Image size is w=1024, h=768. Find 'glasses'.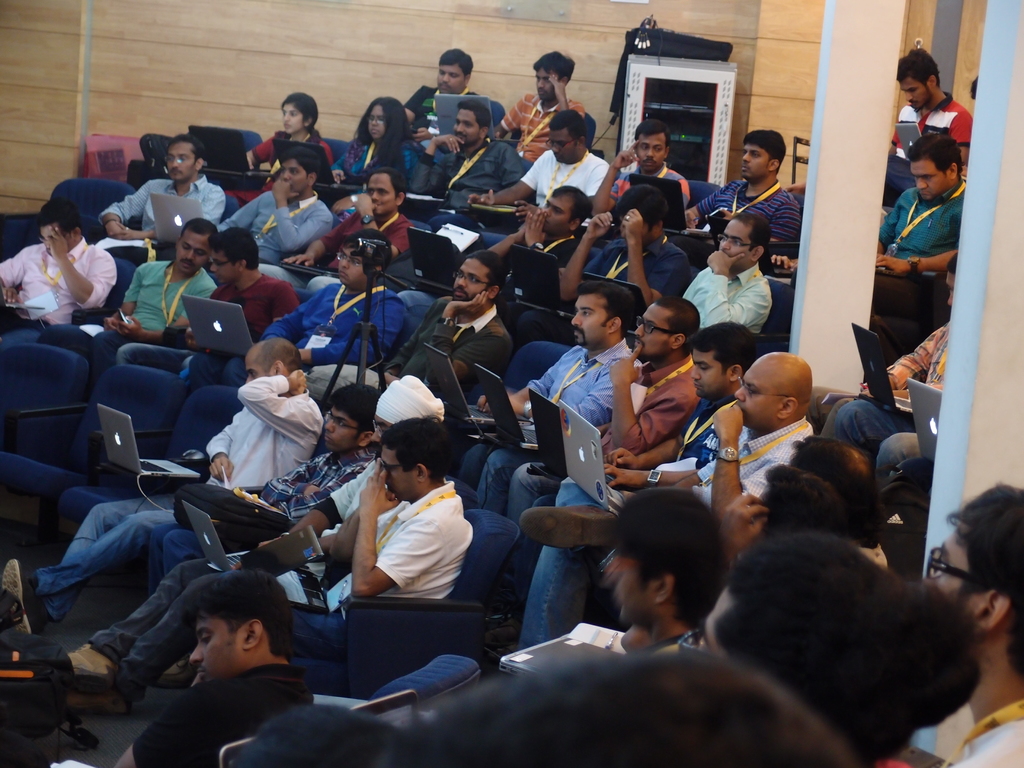
738:377:789:401.
